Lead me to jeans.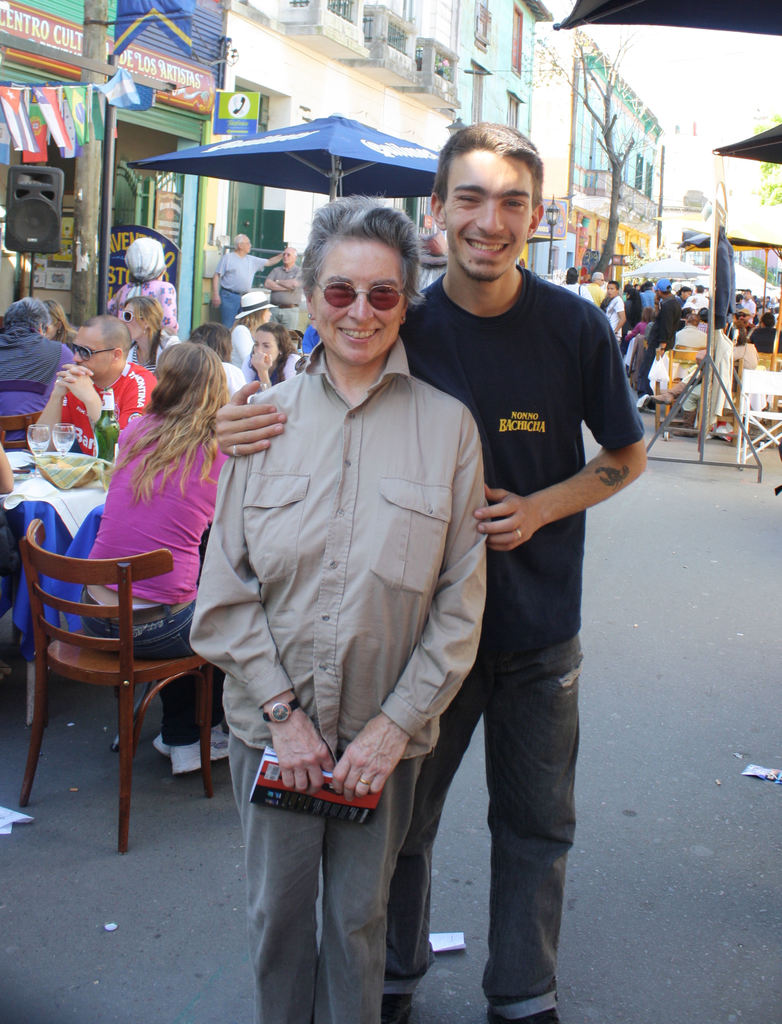
Lead to box=[635, 347, 653, 391].
